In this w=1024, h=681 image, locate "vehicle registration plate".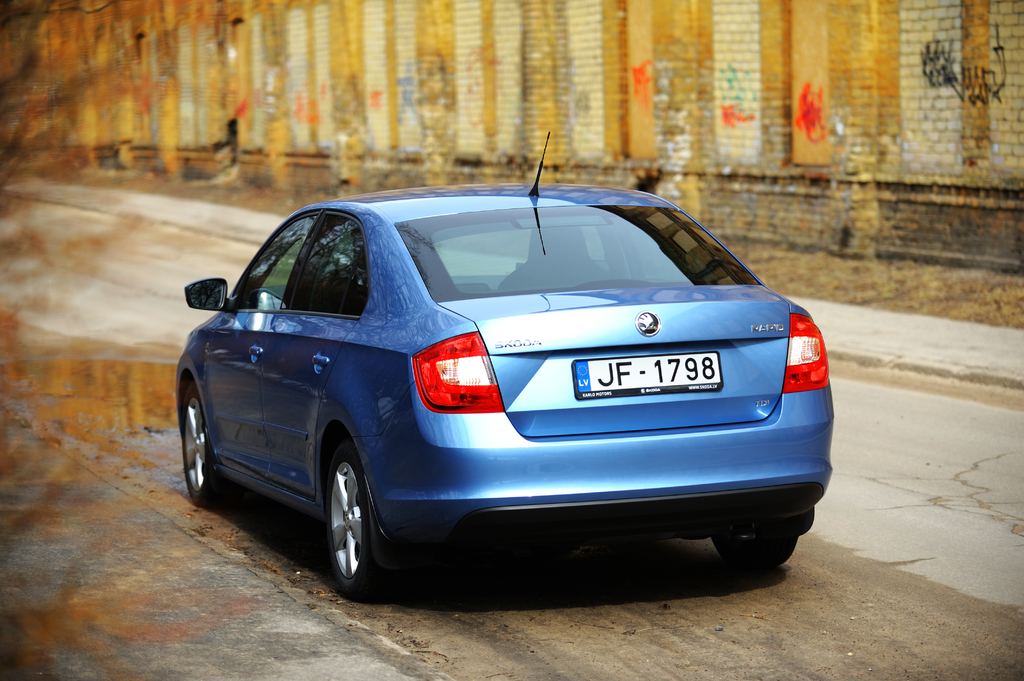
Bounding box: bbox(573, 351, 723, 399).
